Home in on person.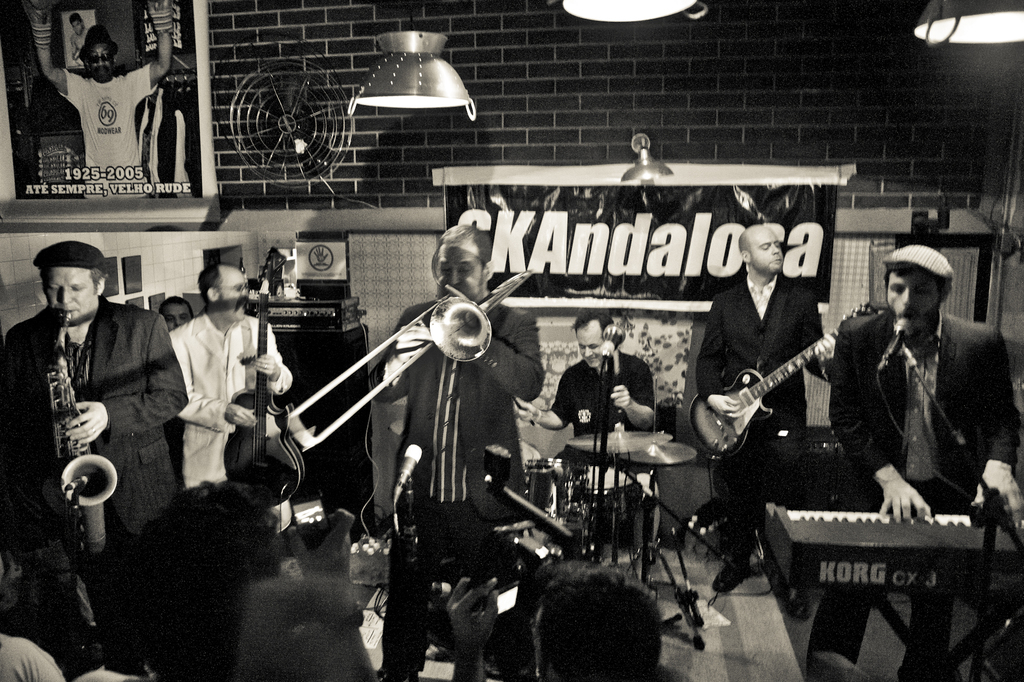
Homed in at box=[829, 240, 1023, 681].
